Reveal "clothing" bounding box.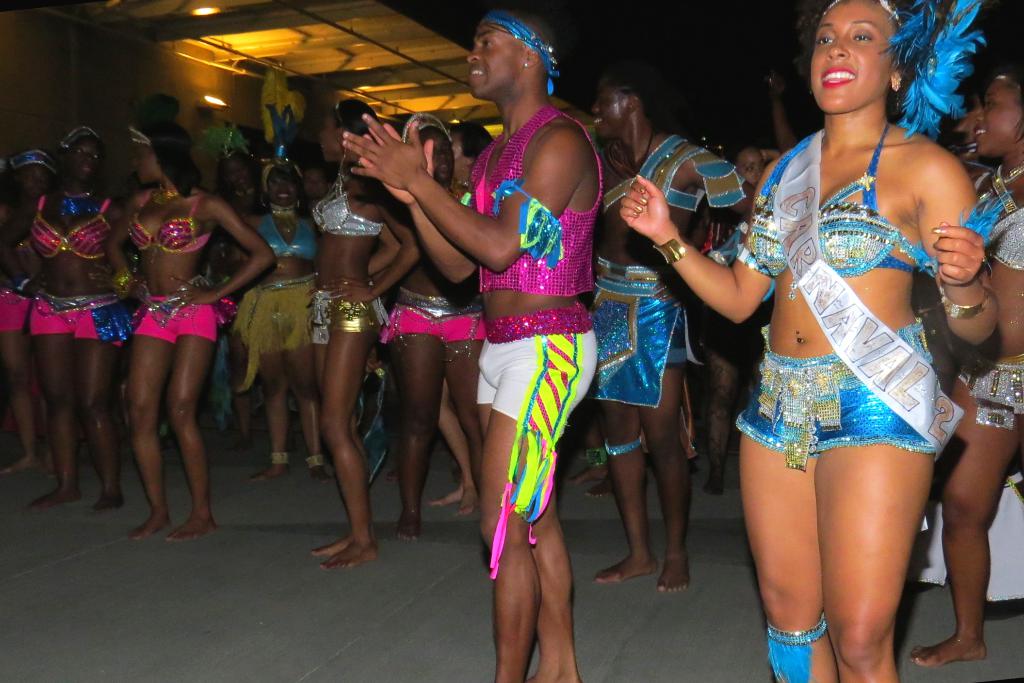
Revealed: (230,272,319,397).
